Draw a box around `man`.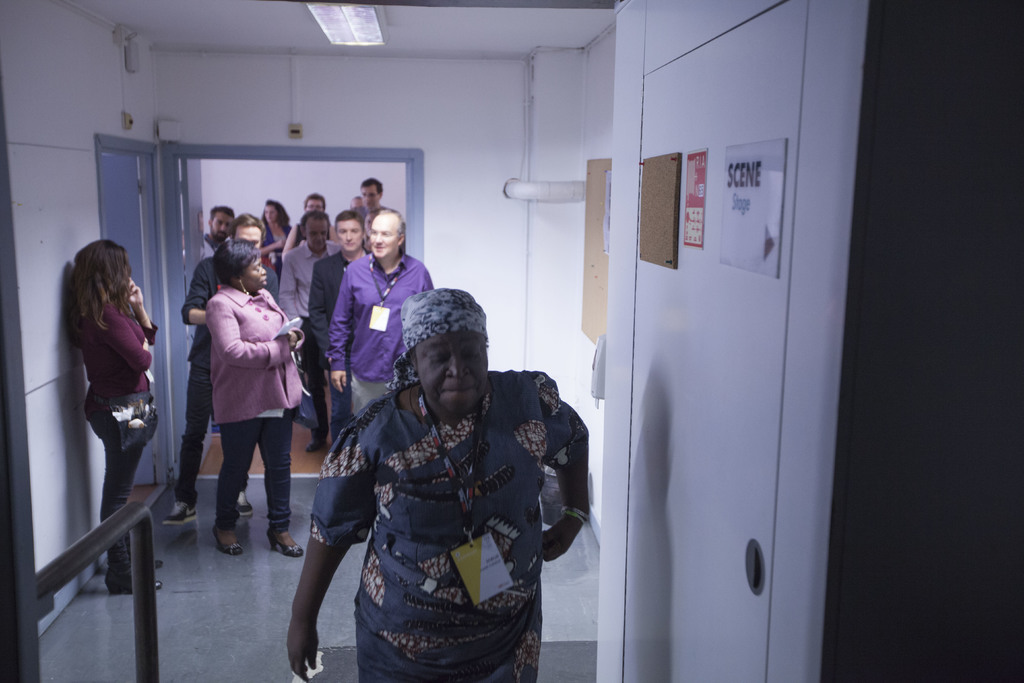
box(307, 210, 371, 452).
